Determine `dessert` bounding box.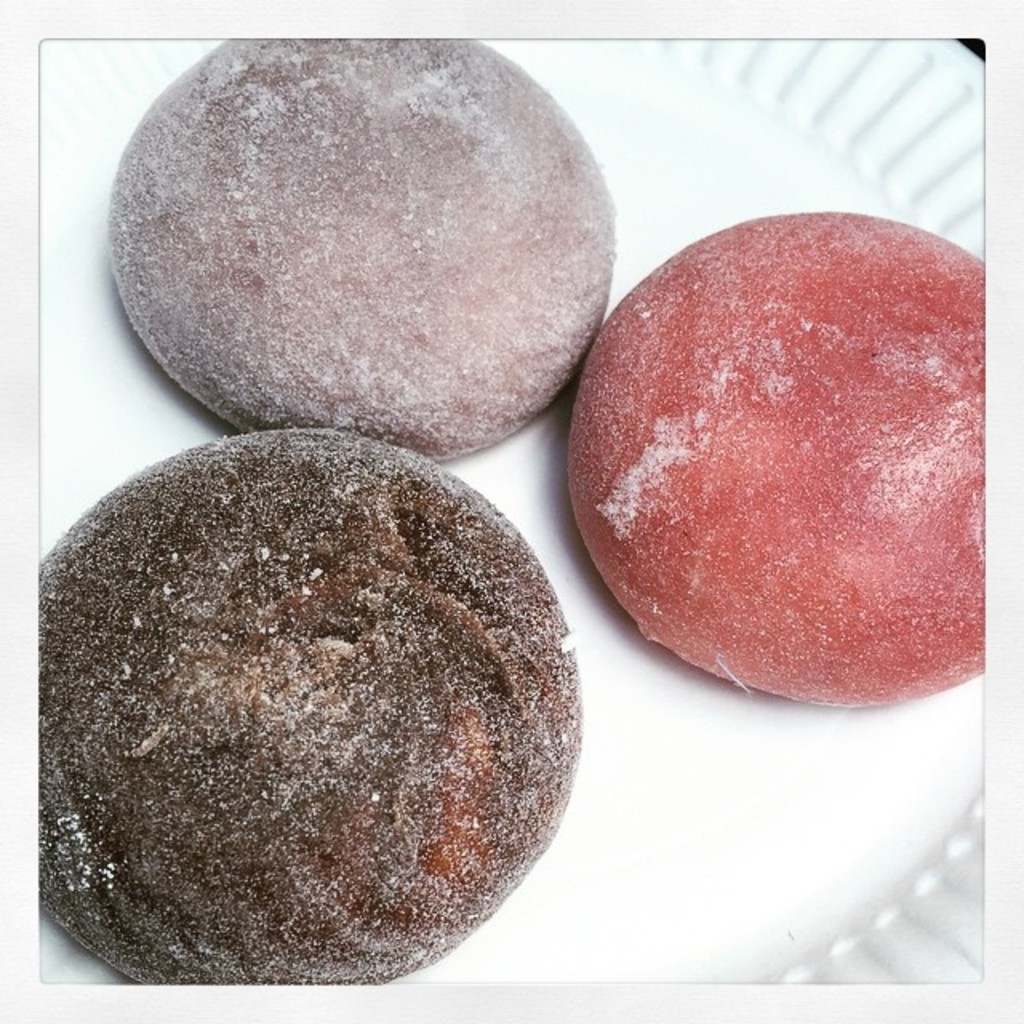
Determined: [104,37,621,461].
